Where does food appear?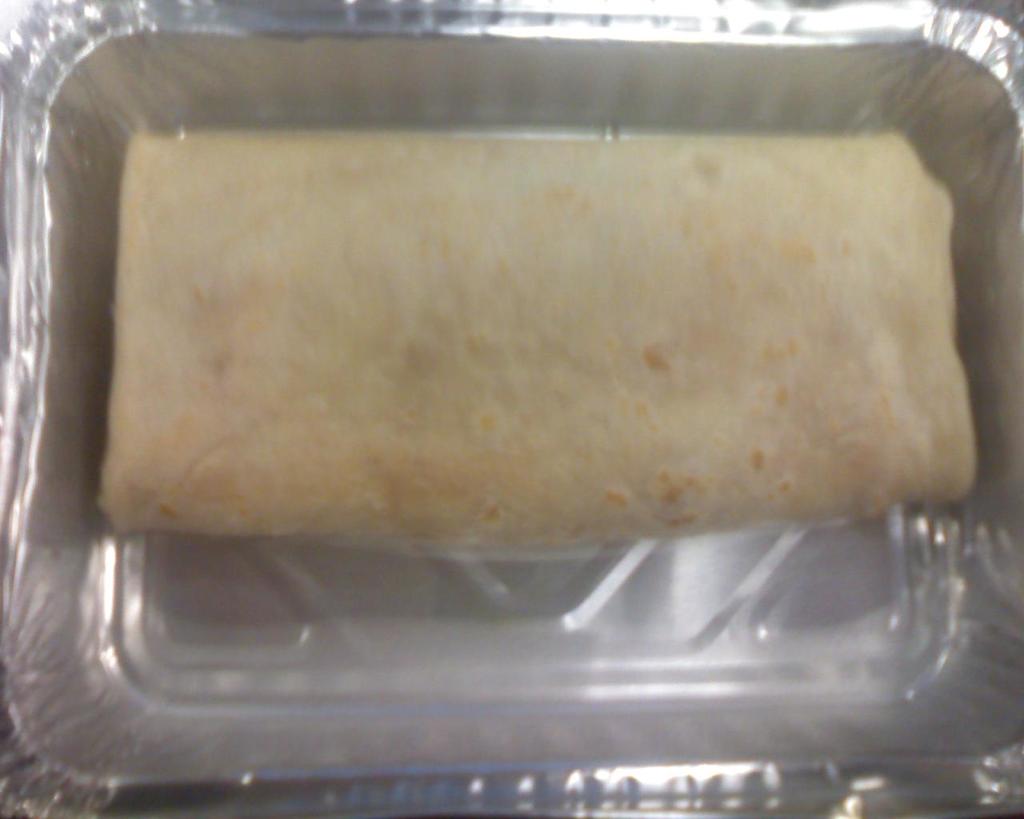
Appears at (x1=74, y1=73, x2=987, y2=571).
